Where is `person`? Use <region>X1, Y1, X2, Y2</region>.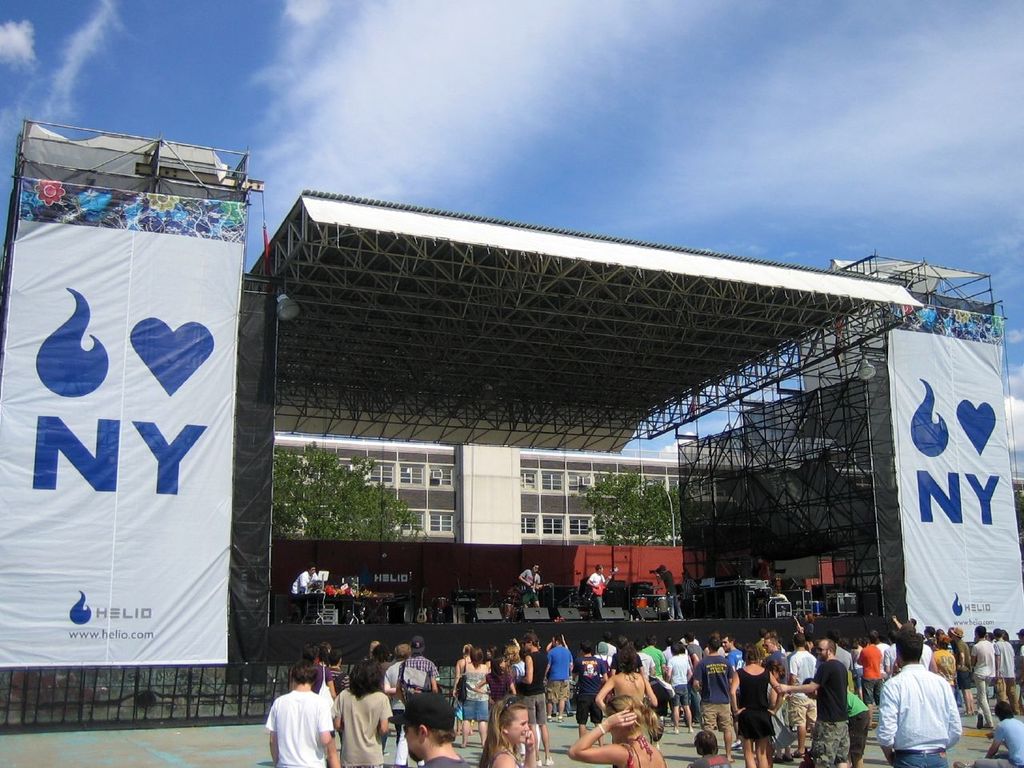
<region>586, 563, 610, 606</region>.
